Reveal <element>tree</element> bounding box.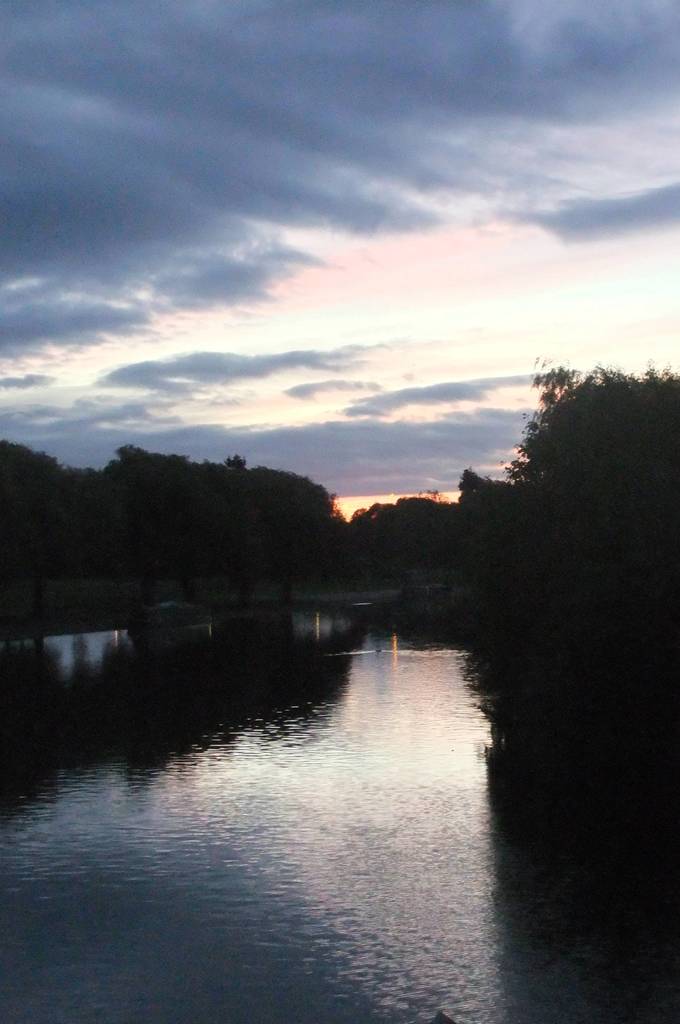
Revealed: <box>465,371,679,586</box>.
